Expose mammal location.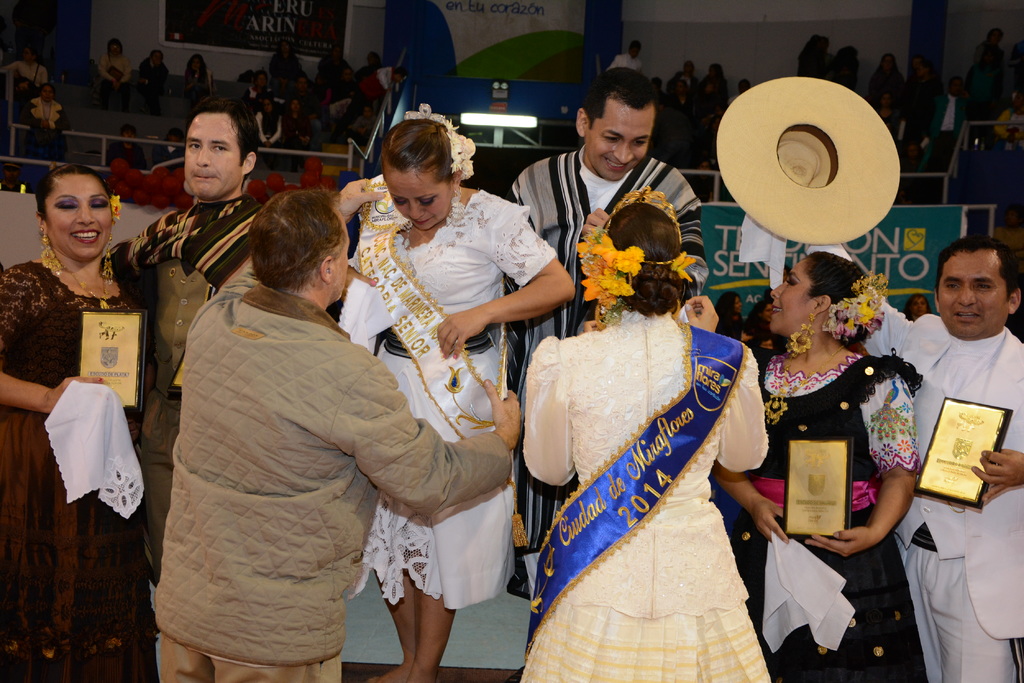
Exposed at select_region(953, 27, 1011, 199).
